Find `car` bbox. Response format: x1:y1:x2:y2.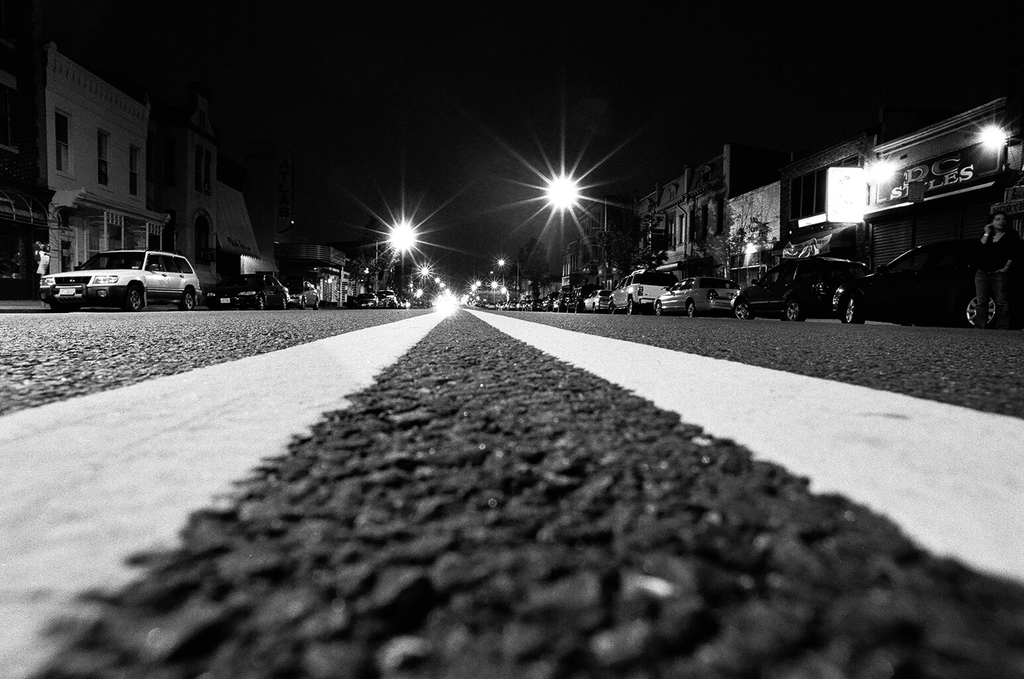
355:290:379:308.
